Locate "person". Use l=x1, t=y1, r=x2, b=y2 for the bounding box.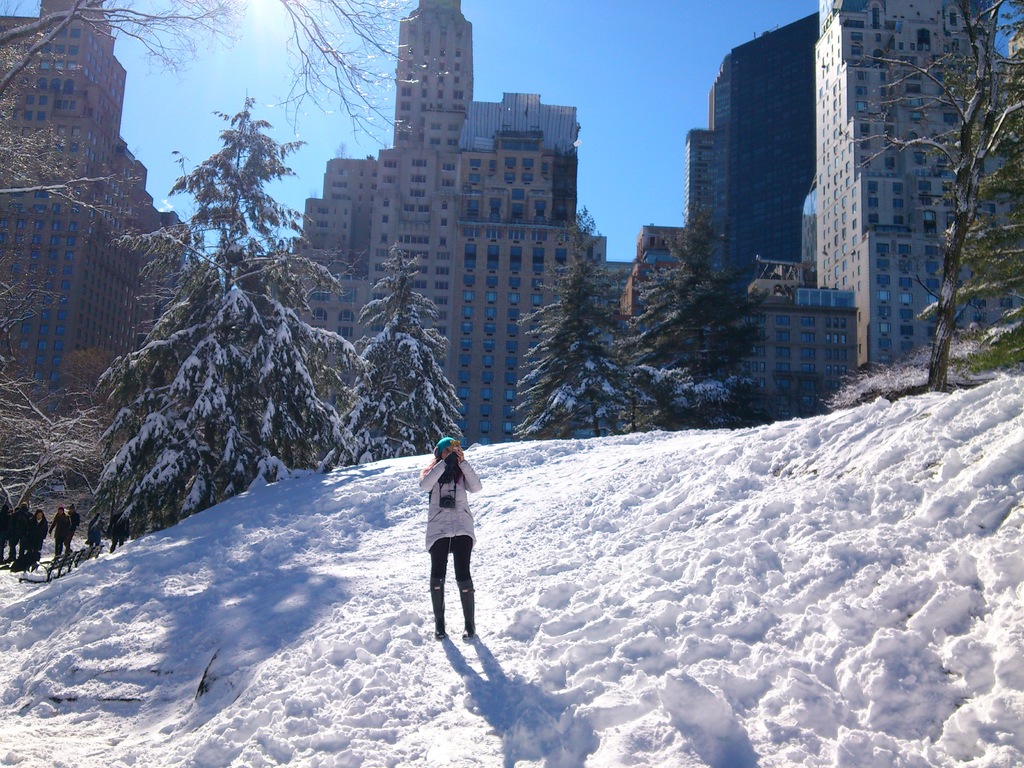
l=411, t=426, r=492, b=682.
